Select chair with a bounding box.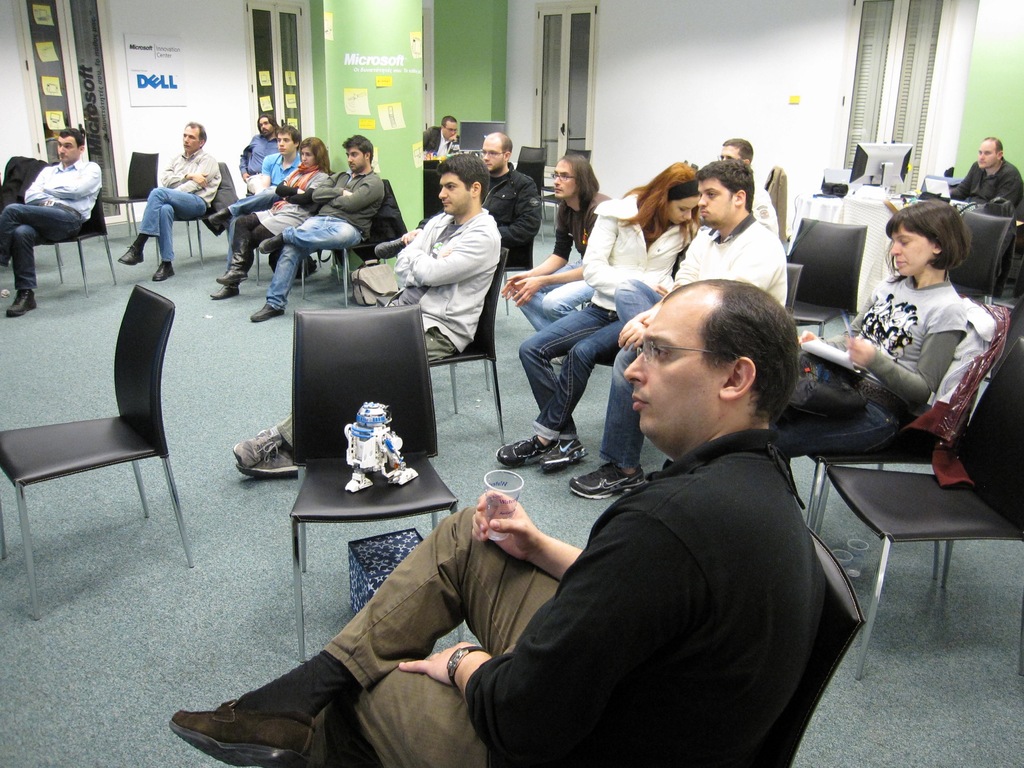
(287,303,460,665).
